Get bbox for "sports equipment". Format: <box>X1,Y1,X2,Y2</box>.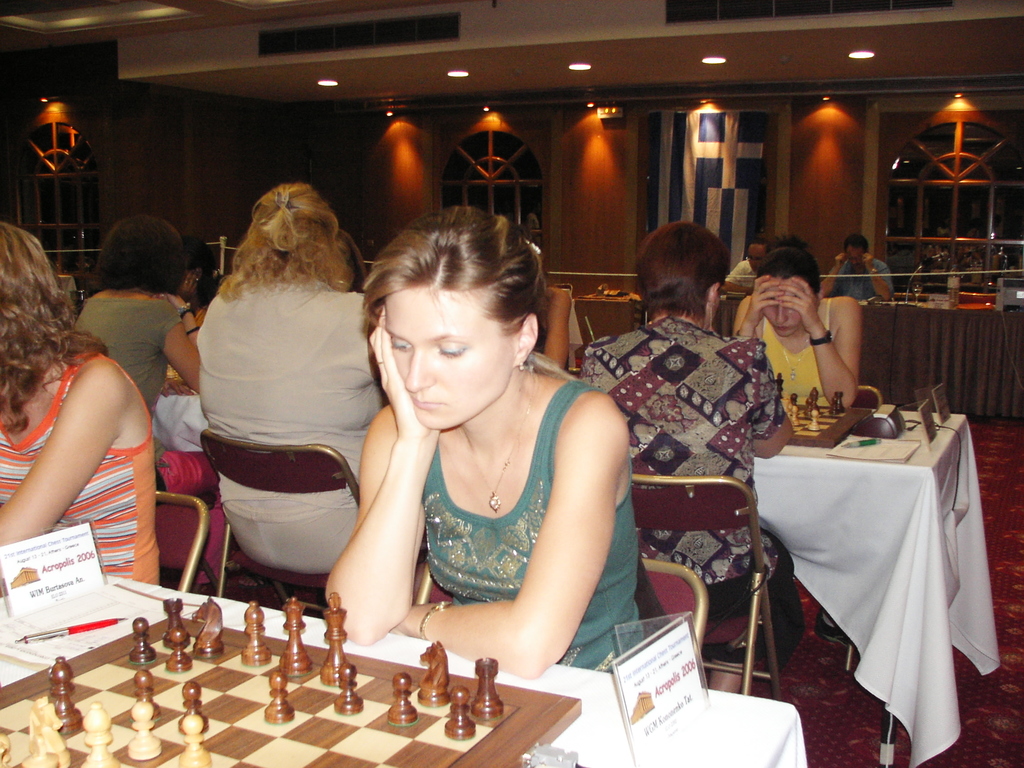
<box>808,408,824,435</box>.
